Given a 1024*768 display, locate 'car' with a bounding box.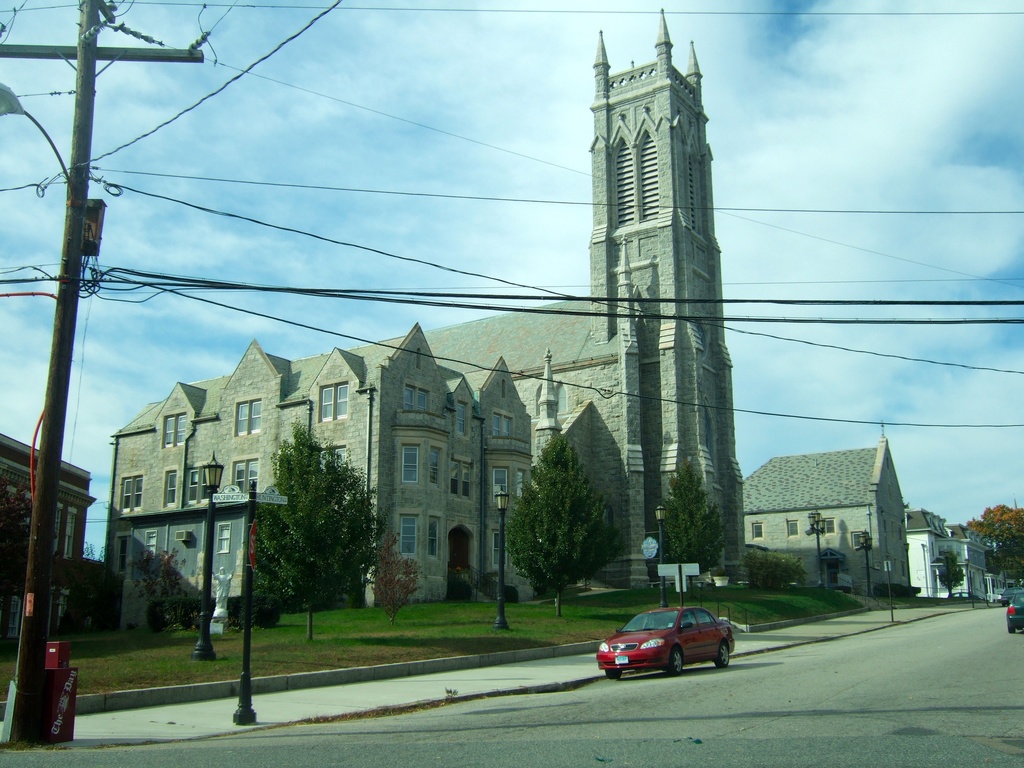
Located: 1009:586:1023:639.
